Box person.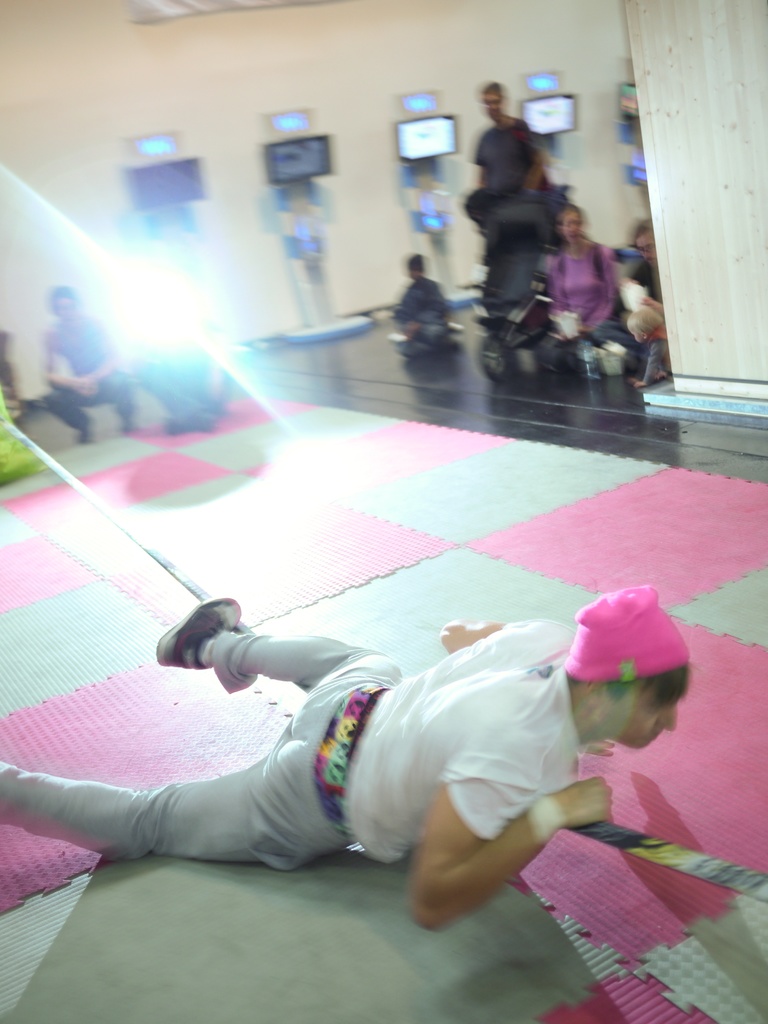
bbox=[49, 280, 170, 440].
